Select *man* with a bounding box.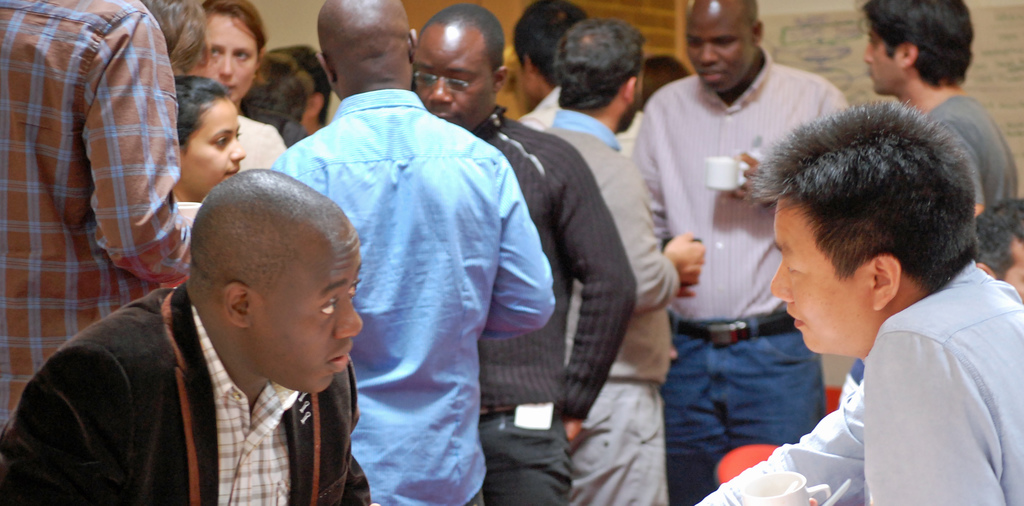
<box>399,6,629,505</box>.
